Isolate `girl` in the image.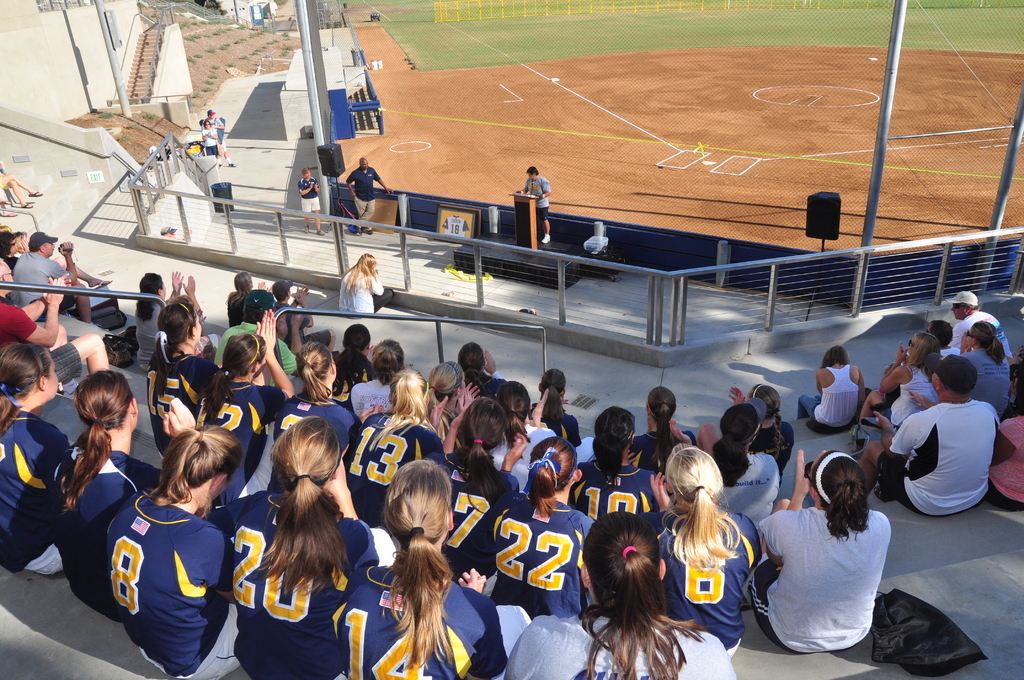
Isolated region: [x1=797, y1=344, x2=865, y2=426].
